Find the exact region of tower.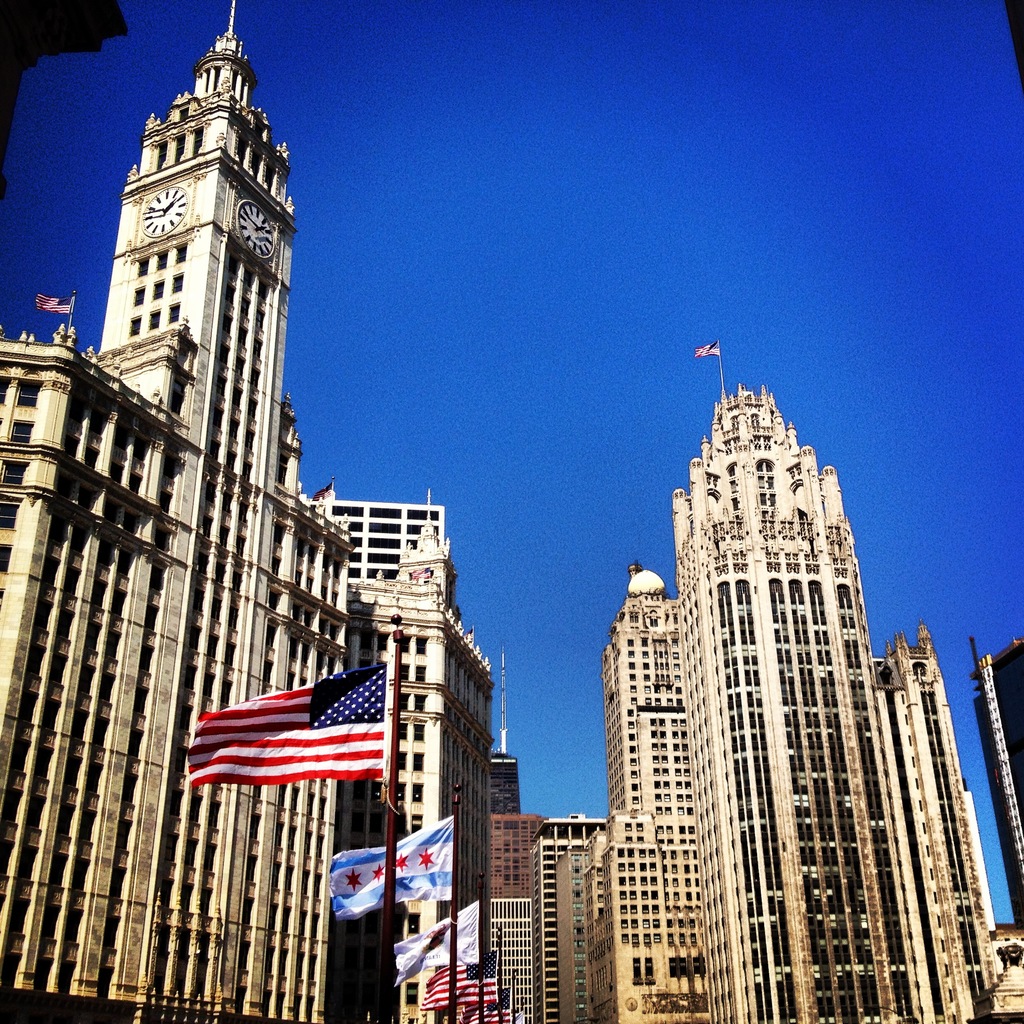
Exact region: left=867, top=627, right=994, bottom=1018.
